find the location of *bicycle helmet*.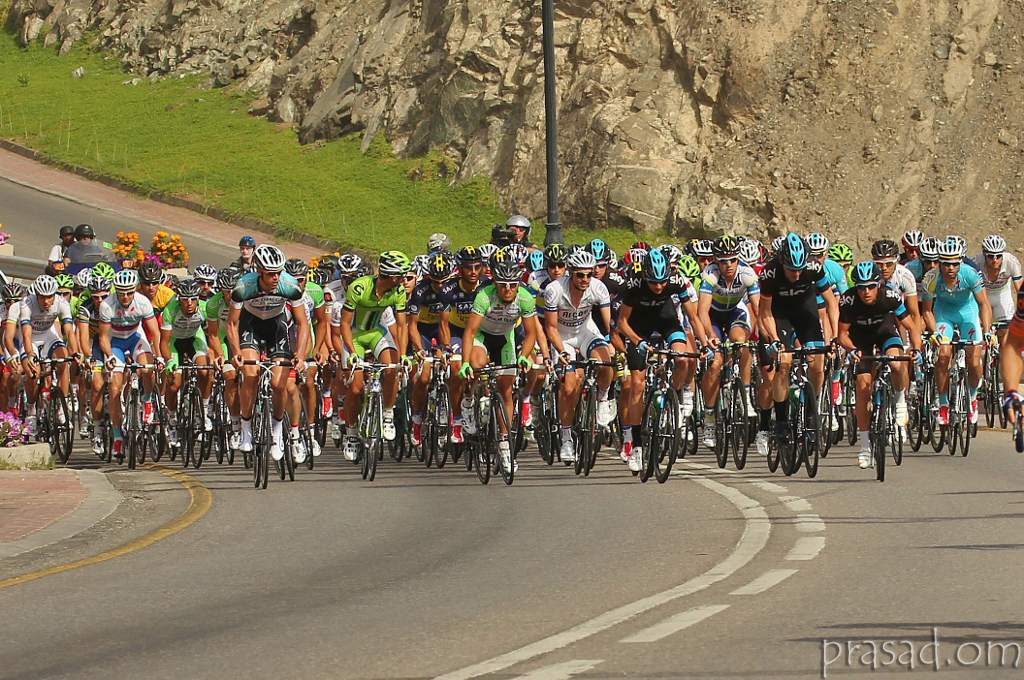
Location: BBox(285, 258, 310, 279).
